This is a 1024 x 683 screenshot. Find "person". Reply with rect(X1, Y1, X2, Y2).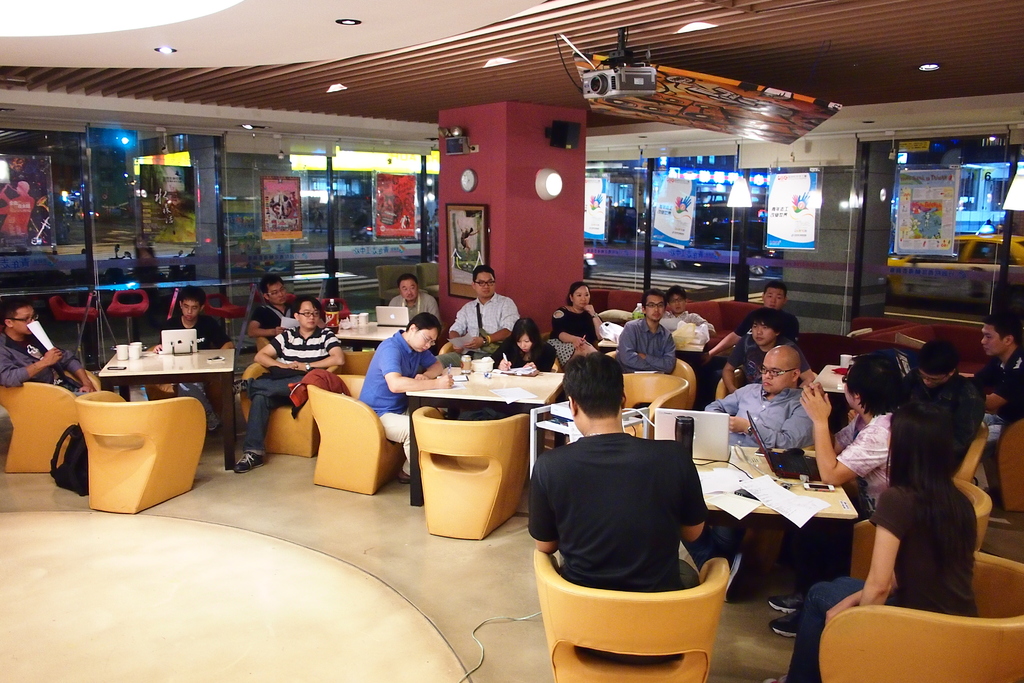
rect(493, 317, 561, 374).
